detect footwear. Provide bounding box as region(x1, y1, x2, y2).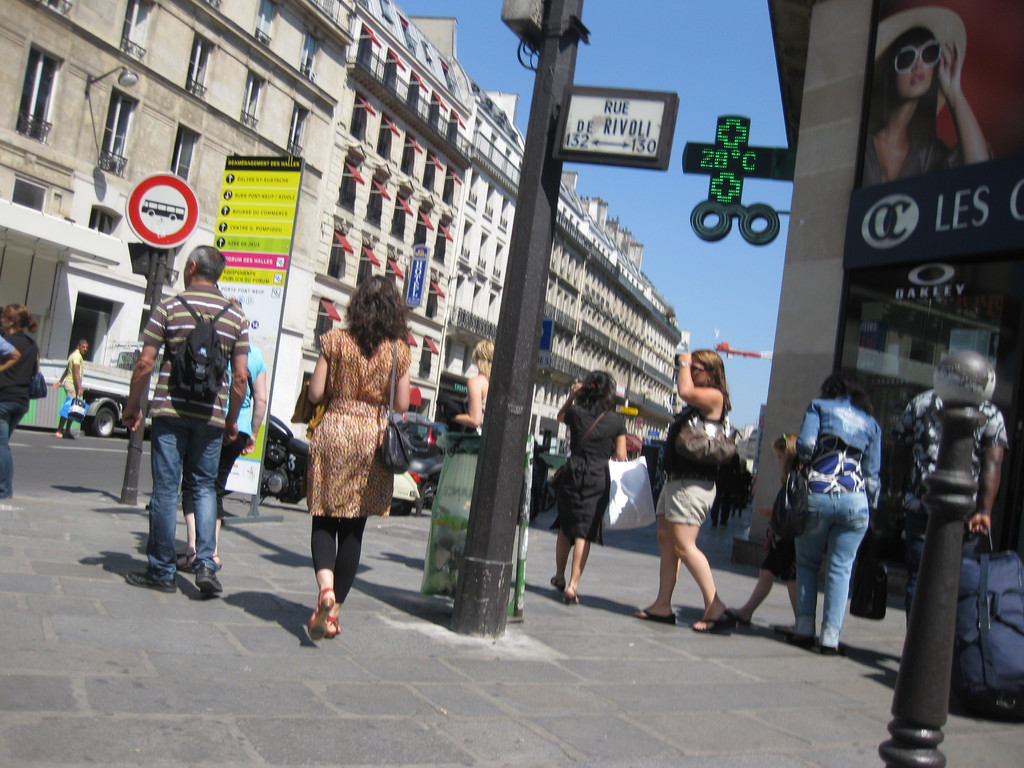
region(324, 616, 341, 639).
